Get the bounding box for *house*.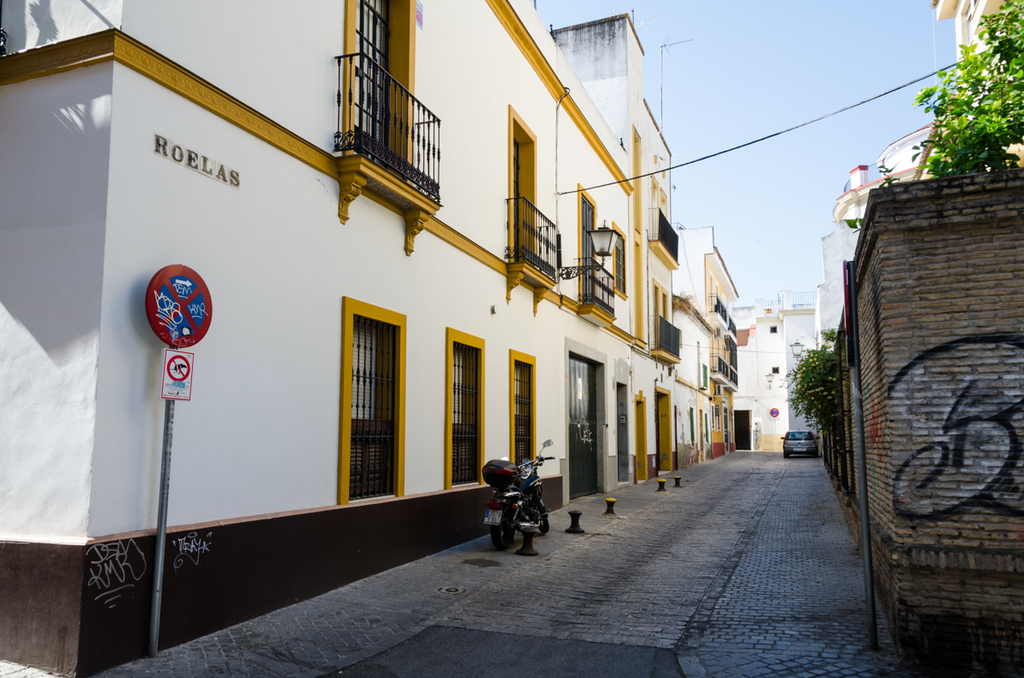
679/232/755/460.
